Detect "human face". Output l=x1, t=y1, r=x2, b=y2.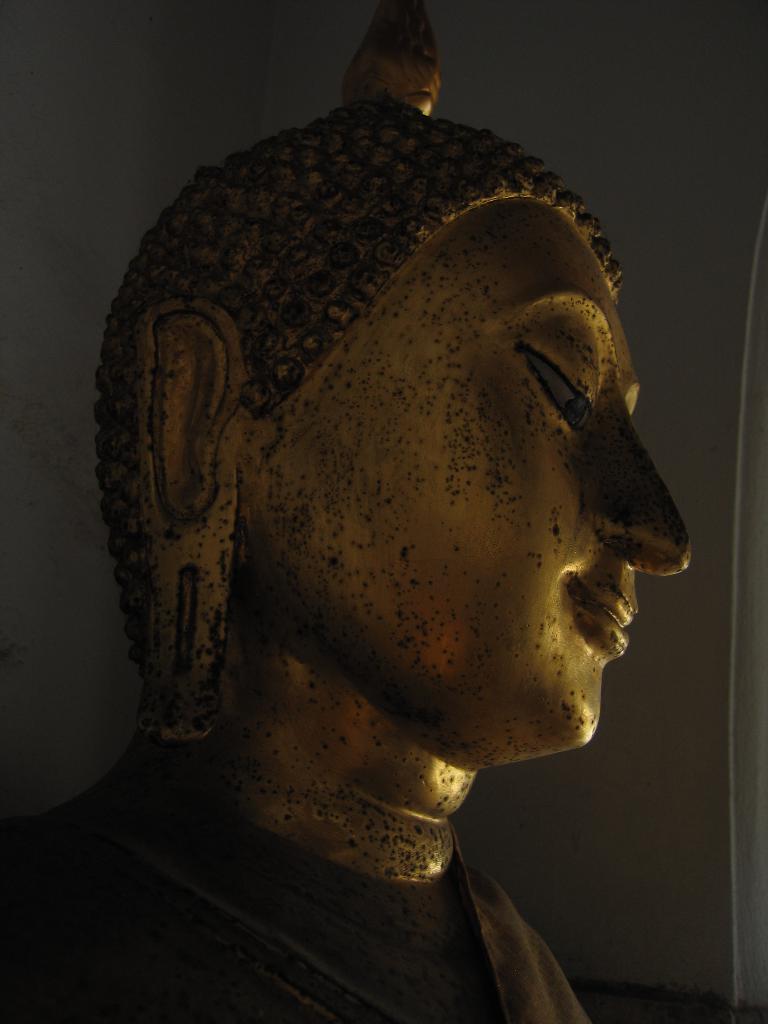
l=234, t=202, r=692, b=753.
